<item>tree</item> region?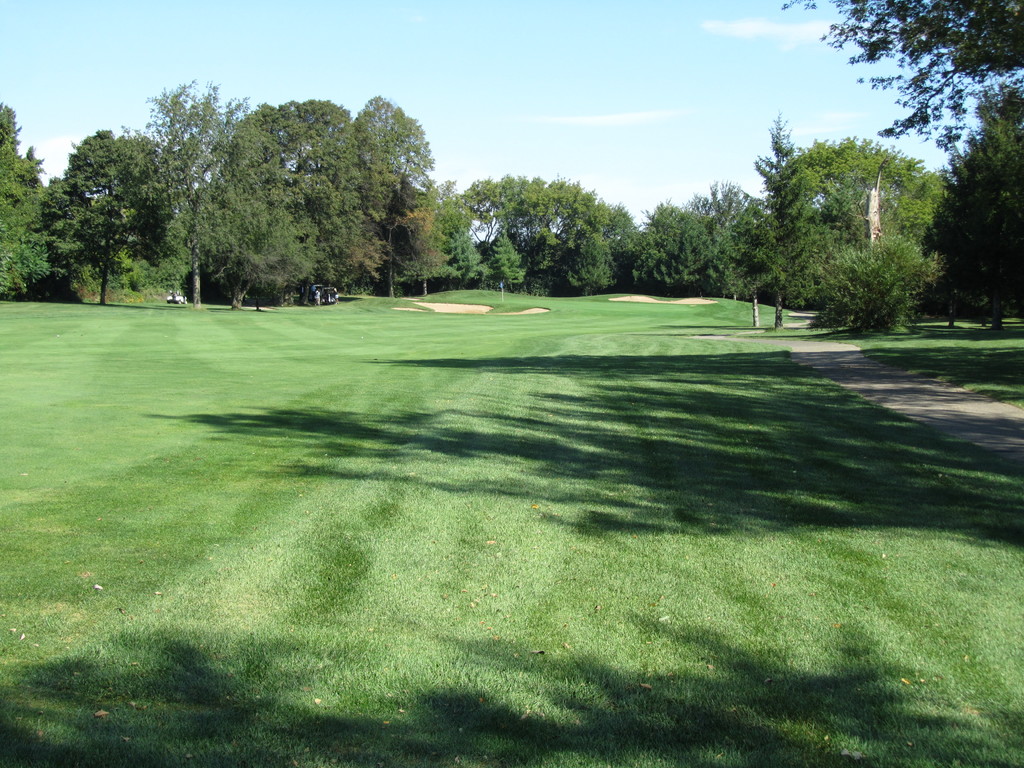
(left=0, top=102, right=54, bottom=299)
